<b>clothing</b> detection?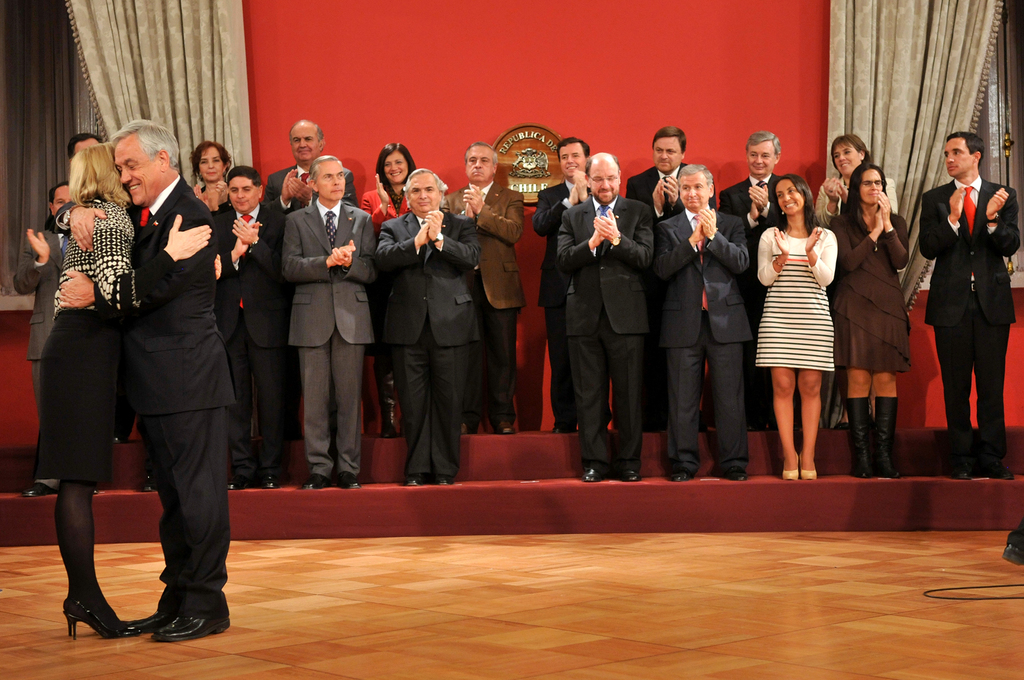
(440,177,526,423)
